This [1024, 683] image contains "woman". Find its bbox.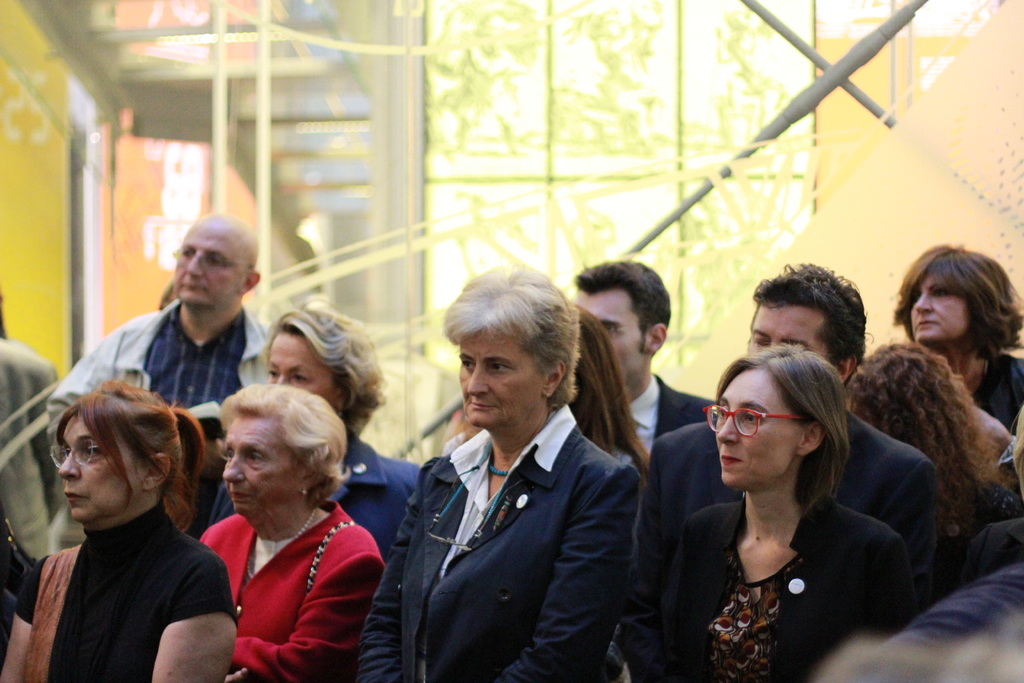
201,388,386,682.
